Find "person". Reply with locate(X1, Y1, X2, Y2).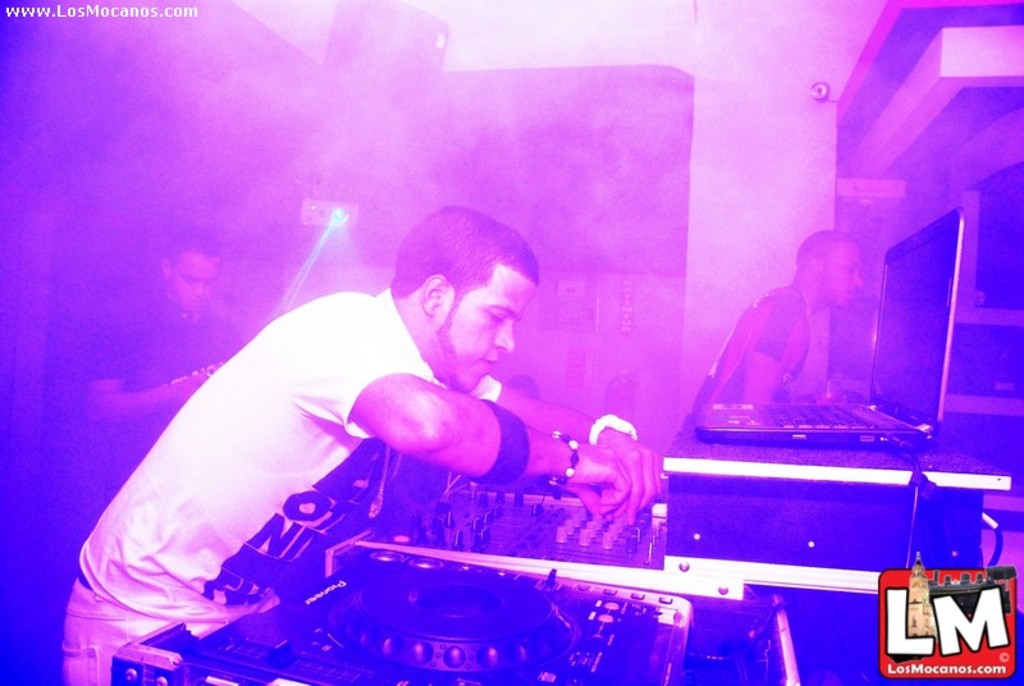
locate(668, 229, 864, 458).
